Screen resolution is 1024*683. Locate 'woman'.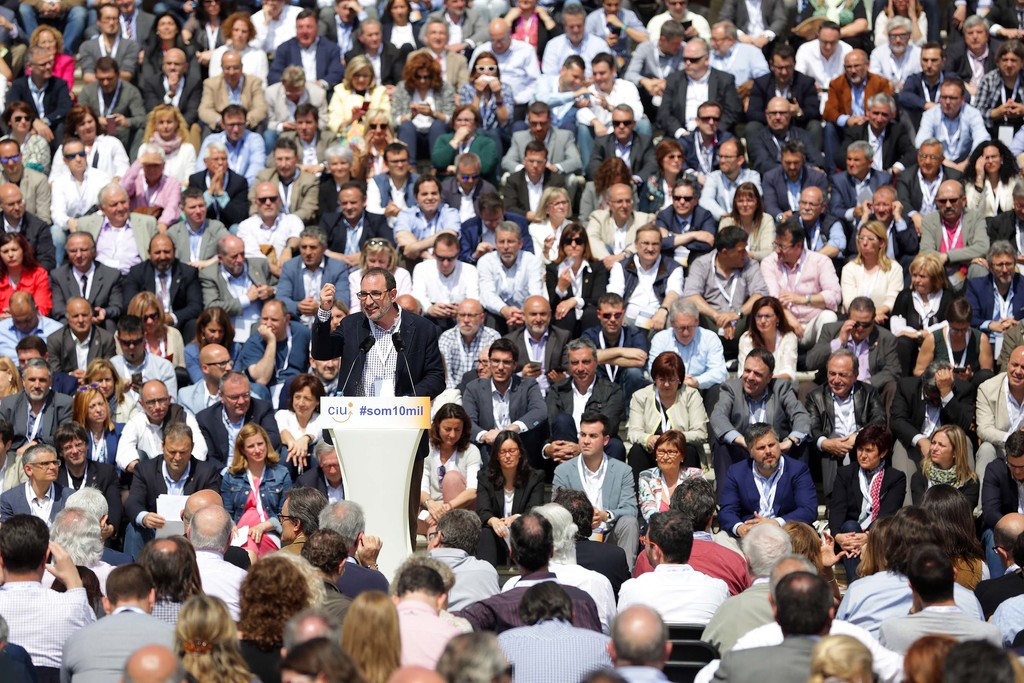
BBox(474, 428, 555, 564).
